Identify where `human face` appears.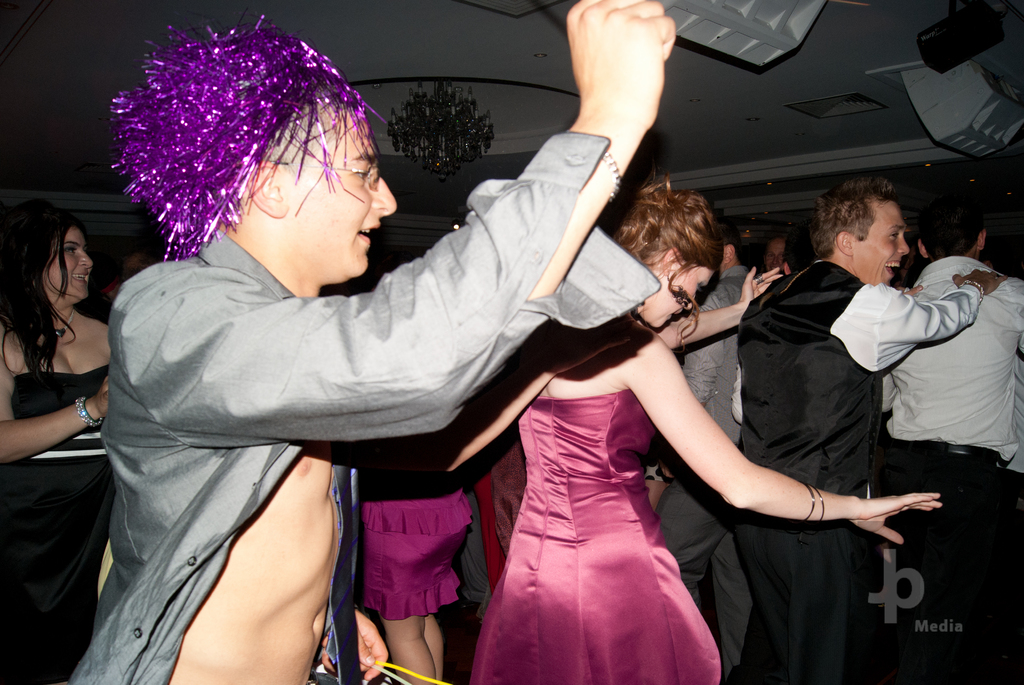
Appears at locate(760, 239, 783, 271).
